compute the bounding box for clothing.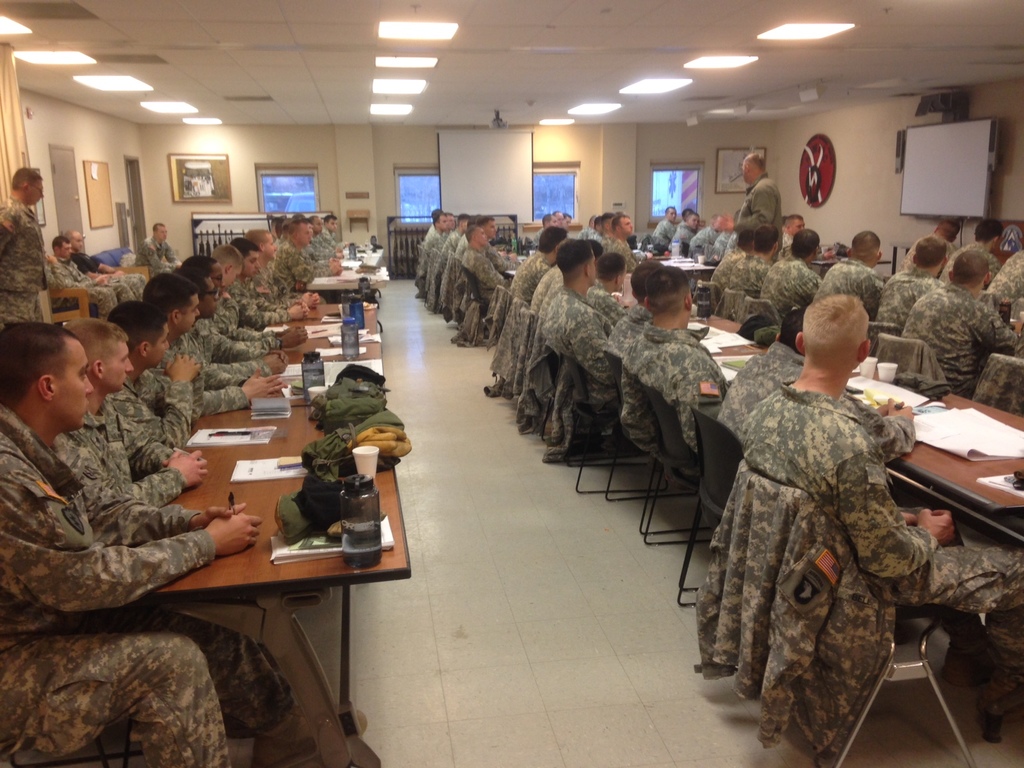
714,285,751,323.
